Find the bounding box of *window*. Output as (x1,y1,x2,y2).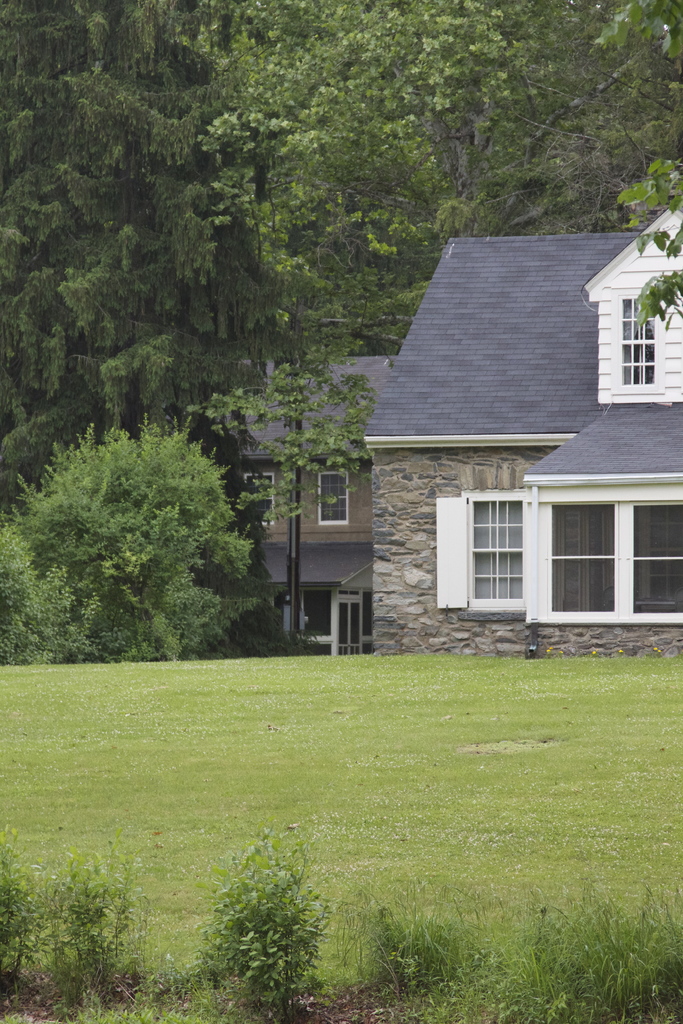
(473,489,525,605).
